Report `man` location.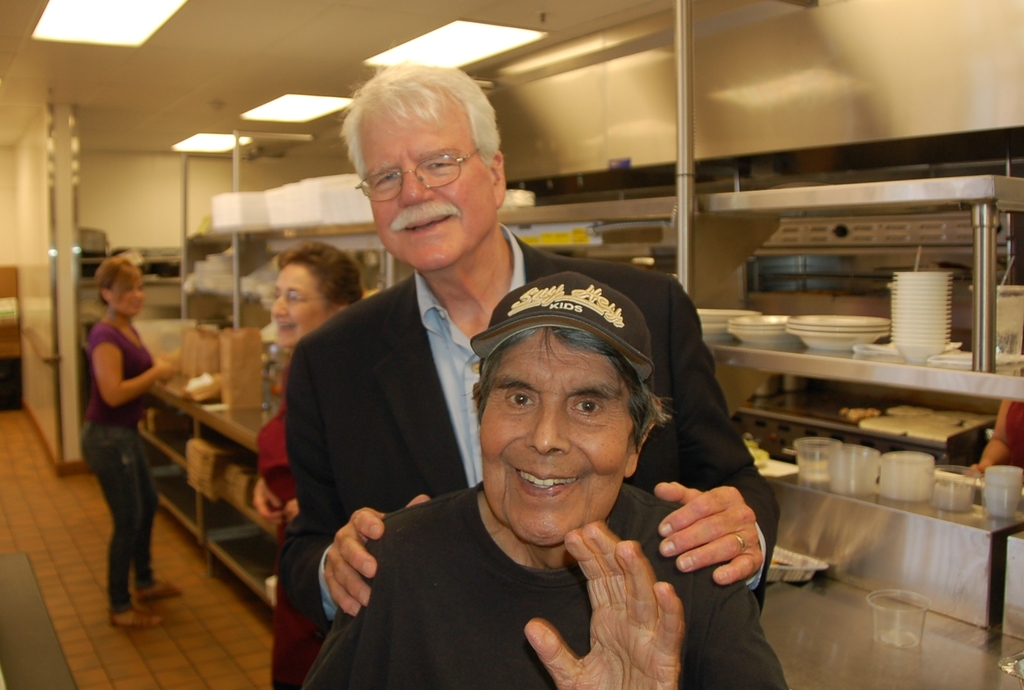
Report: x1=275, y1=61, x2=782, y2=632.
